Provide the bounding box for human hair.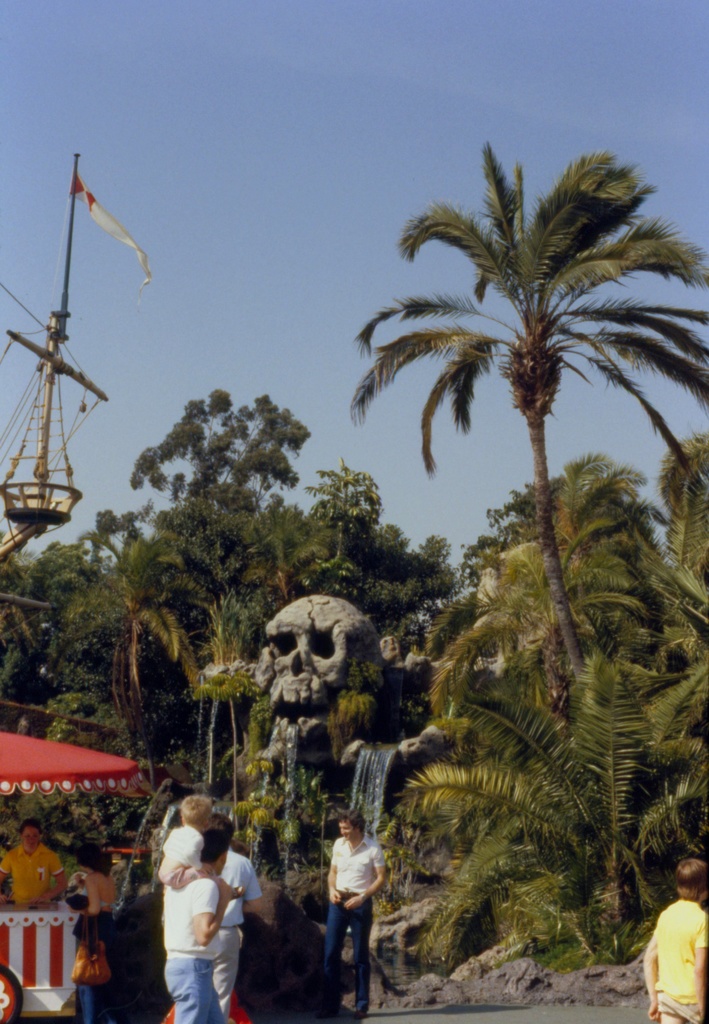
[left=22, top=819, right=41, bottom=836].
